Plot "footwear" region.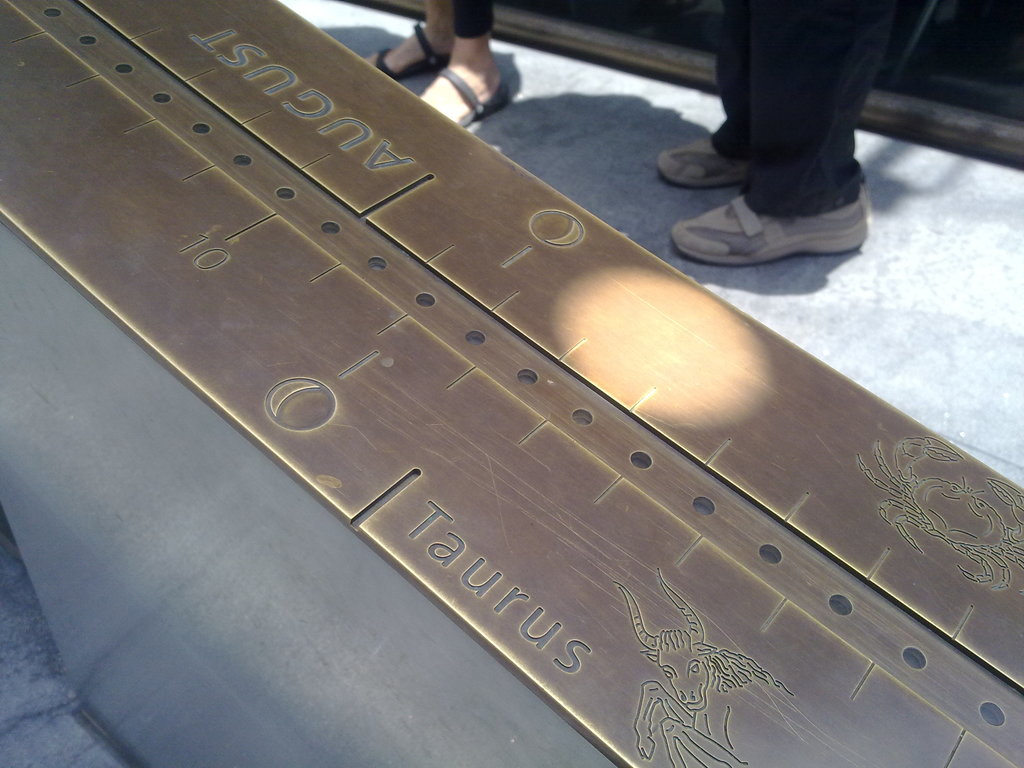
Plotted at [x1=659, y1=134, x2=756, y2=187].
